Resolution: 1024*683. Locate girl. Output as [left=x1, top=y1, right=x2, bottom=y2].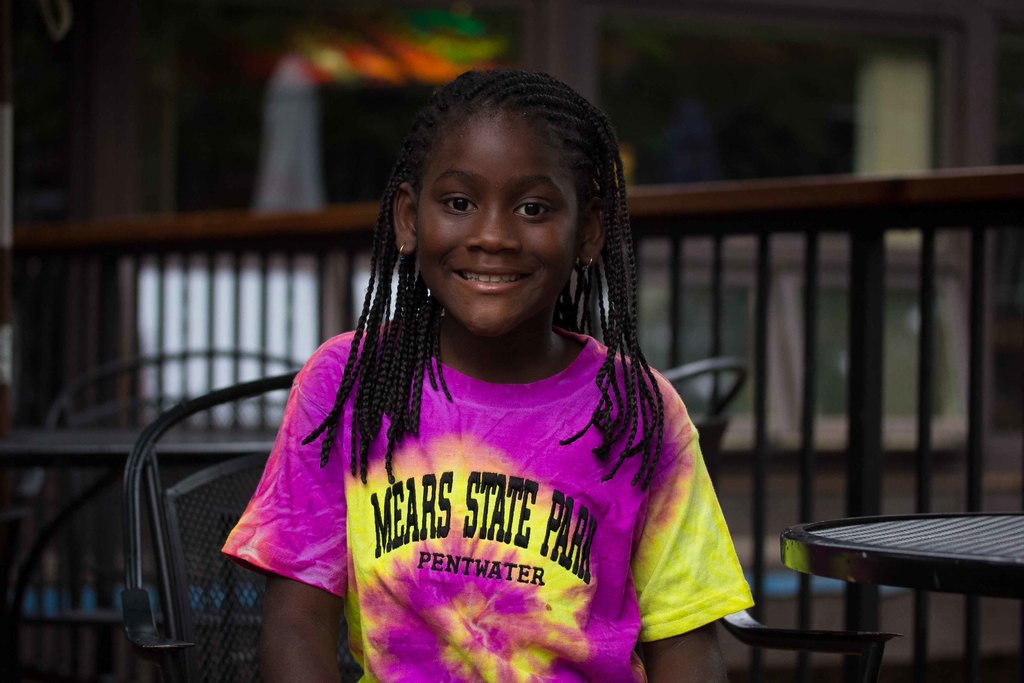
[left=219, top=67, right=751, bottom=682].
